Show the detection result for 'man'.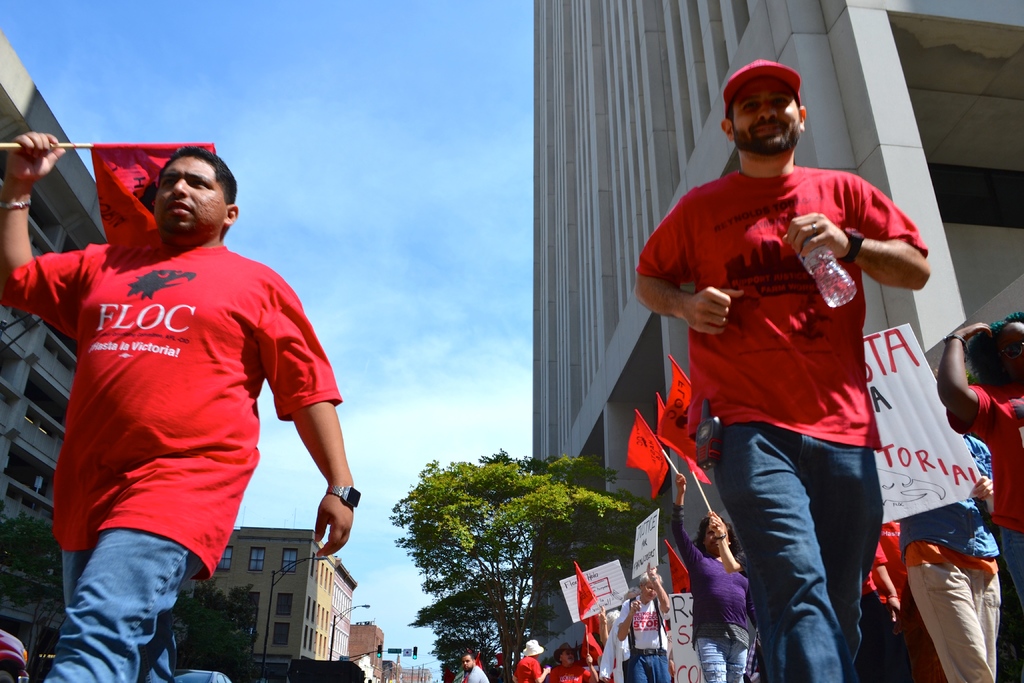
select_region(0, 131, 357, 682).
